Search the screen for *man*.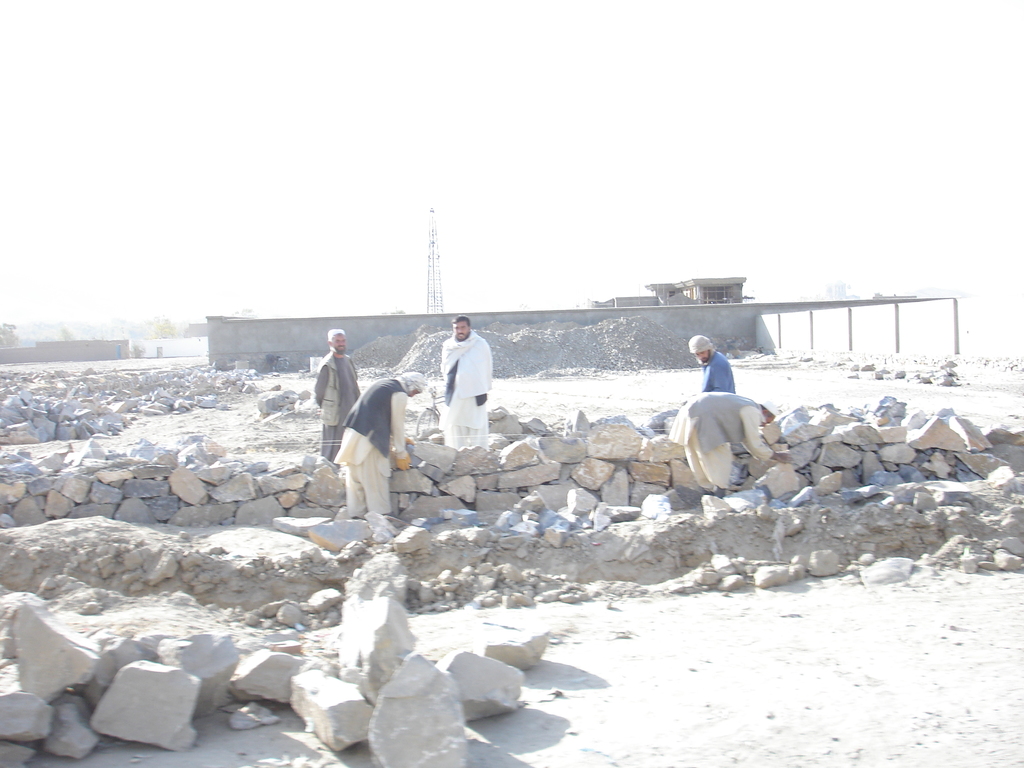
Found at detection(666, 391, 786, 498).
